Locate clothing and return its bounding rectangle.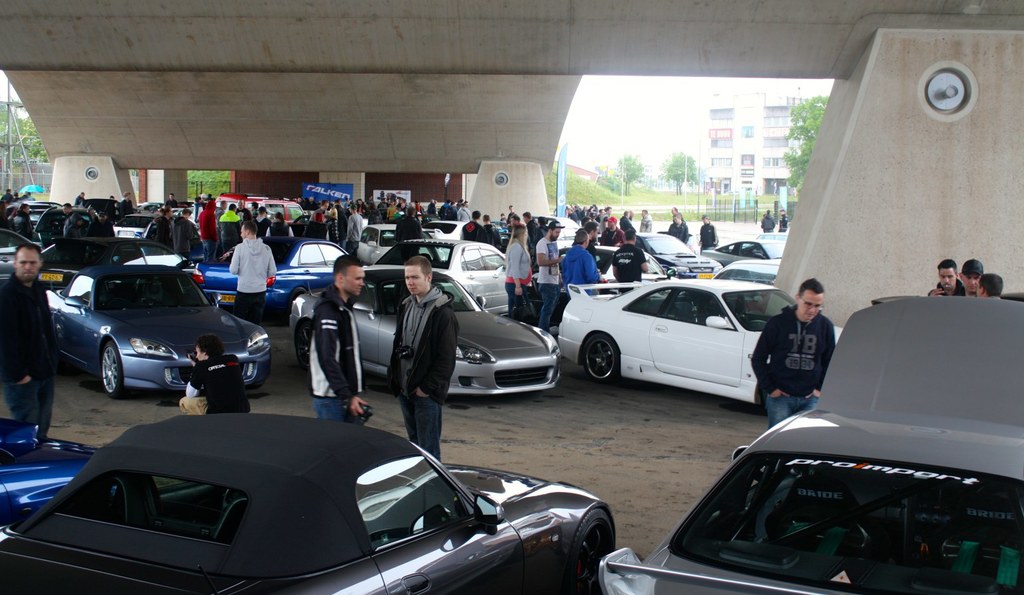
detection(146, 212, 190, 247).
